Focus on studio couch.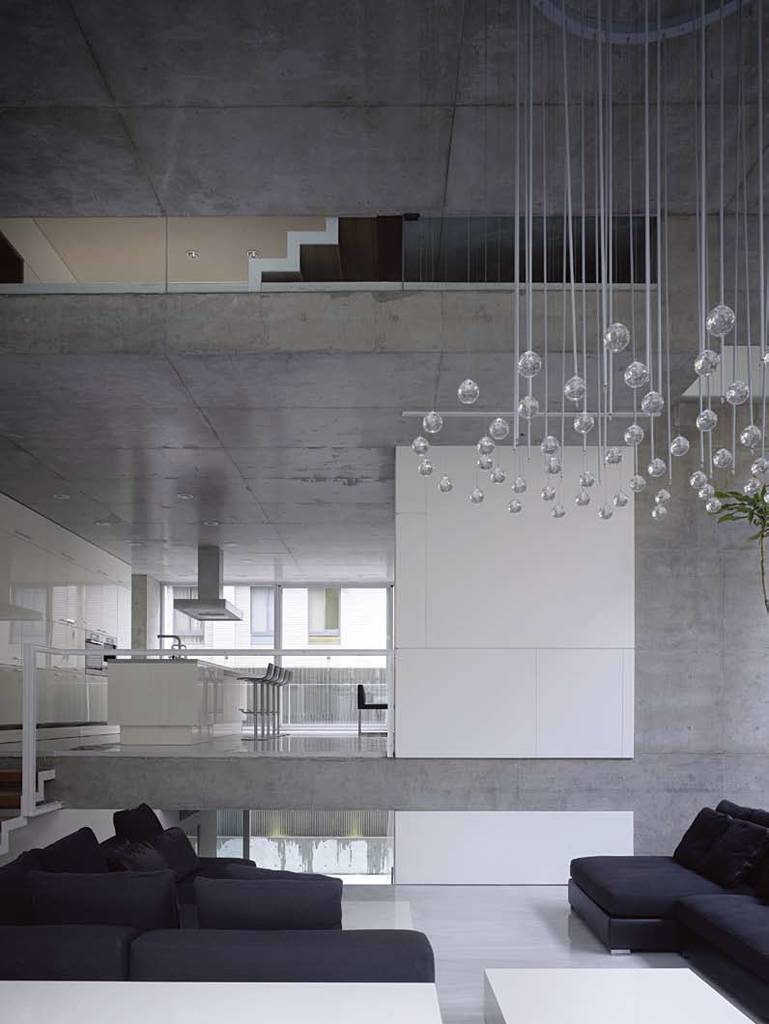
Focused at select_region(566, 798, 768, 1010).
